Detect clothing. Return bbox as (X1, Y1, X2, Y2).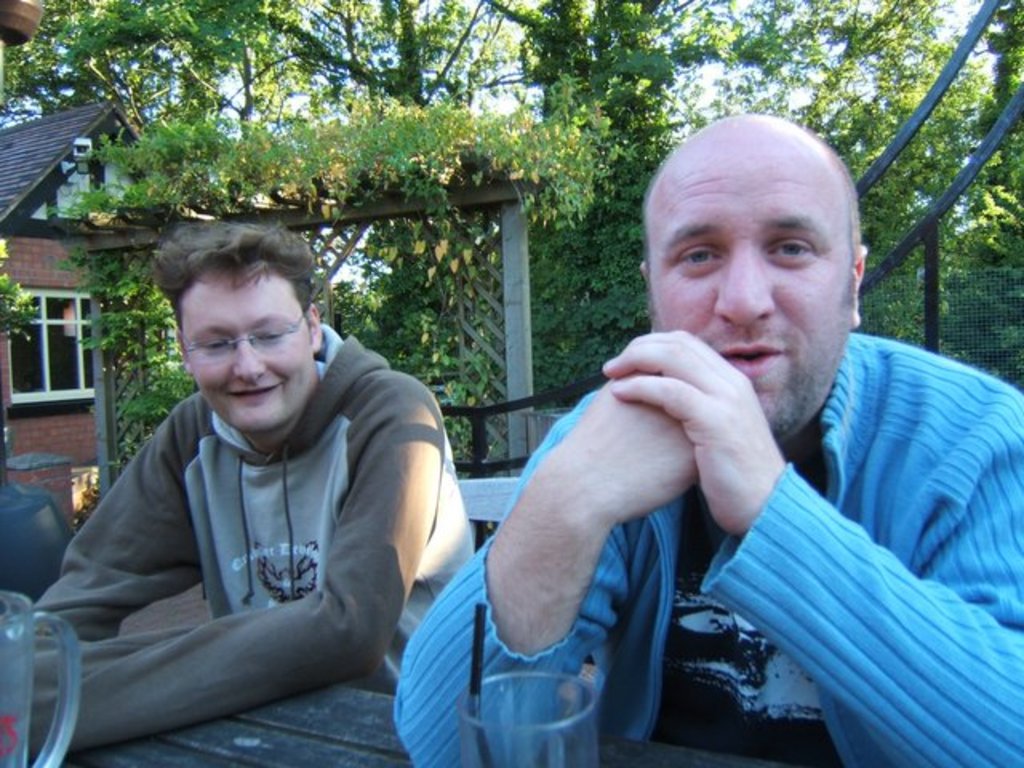
(389, 333, 1022, 766).
